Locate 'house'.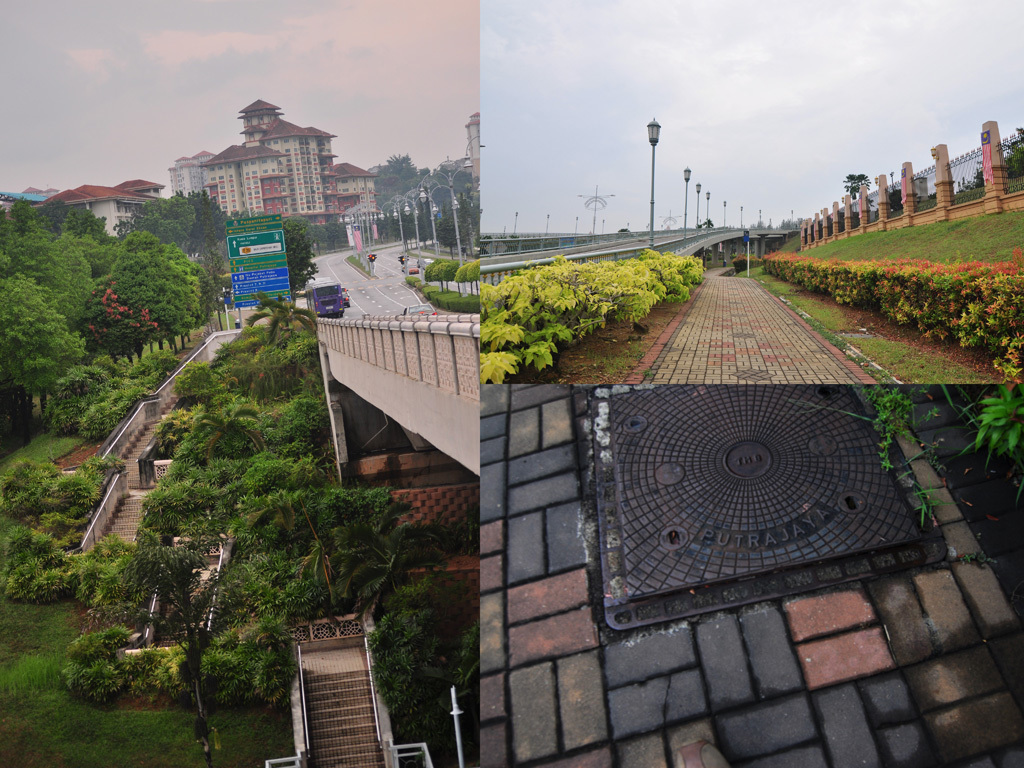
Bounding box: bbox=(207, 147, 292, 221).
